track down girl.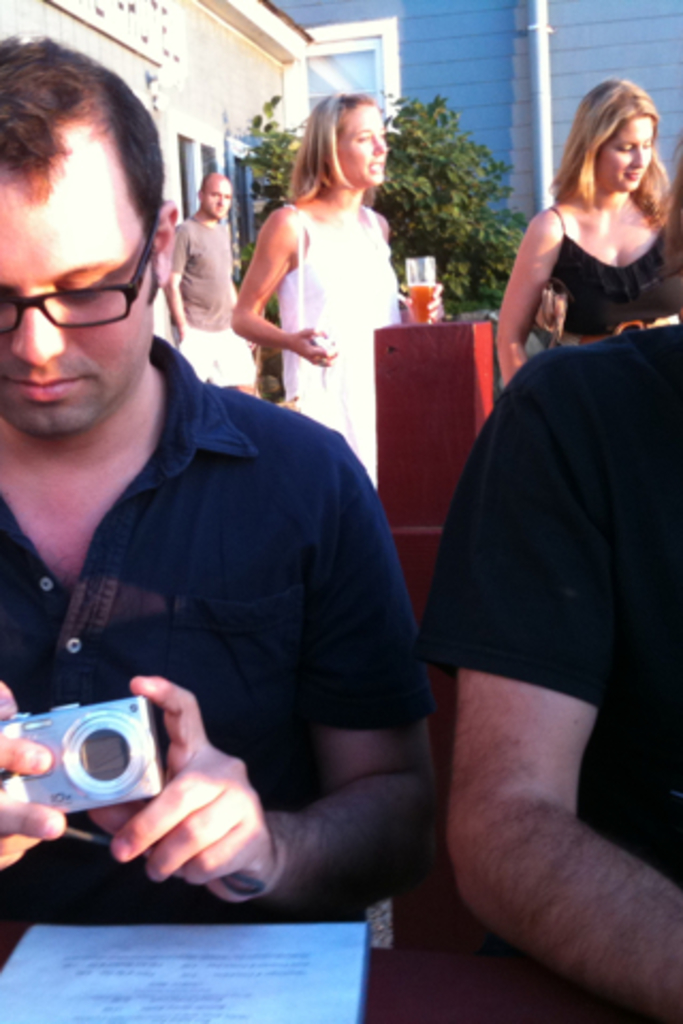
Tracked to 493:81:670:371.
